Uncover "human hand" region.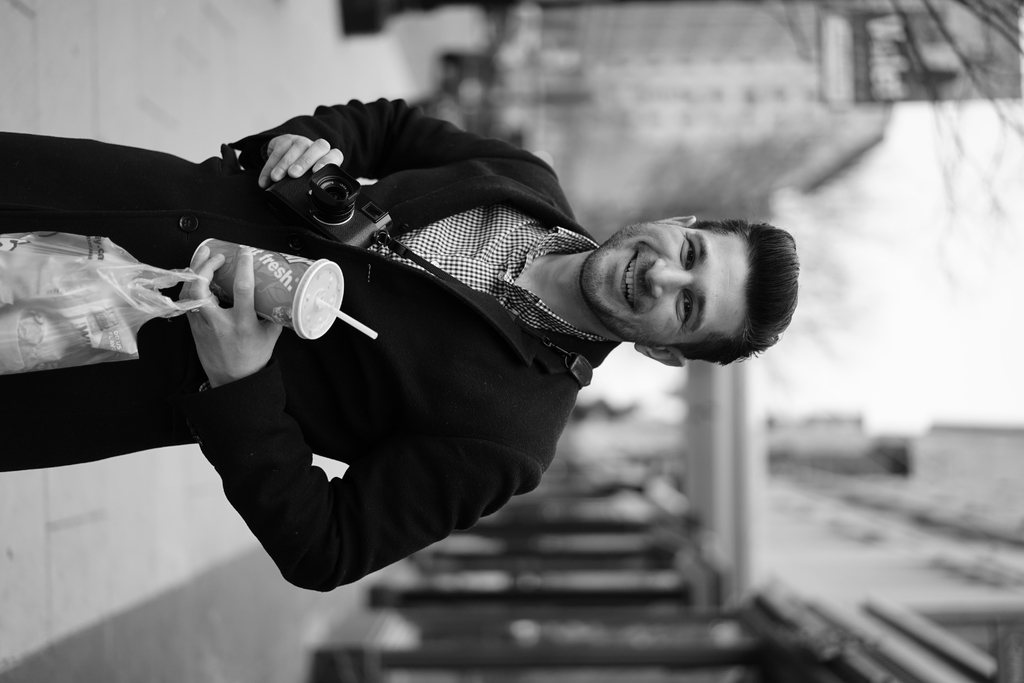
Uncovered: <region>243, 121, 339, 187</region>.
